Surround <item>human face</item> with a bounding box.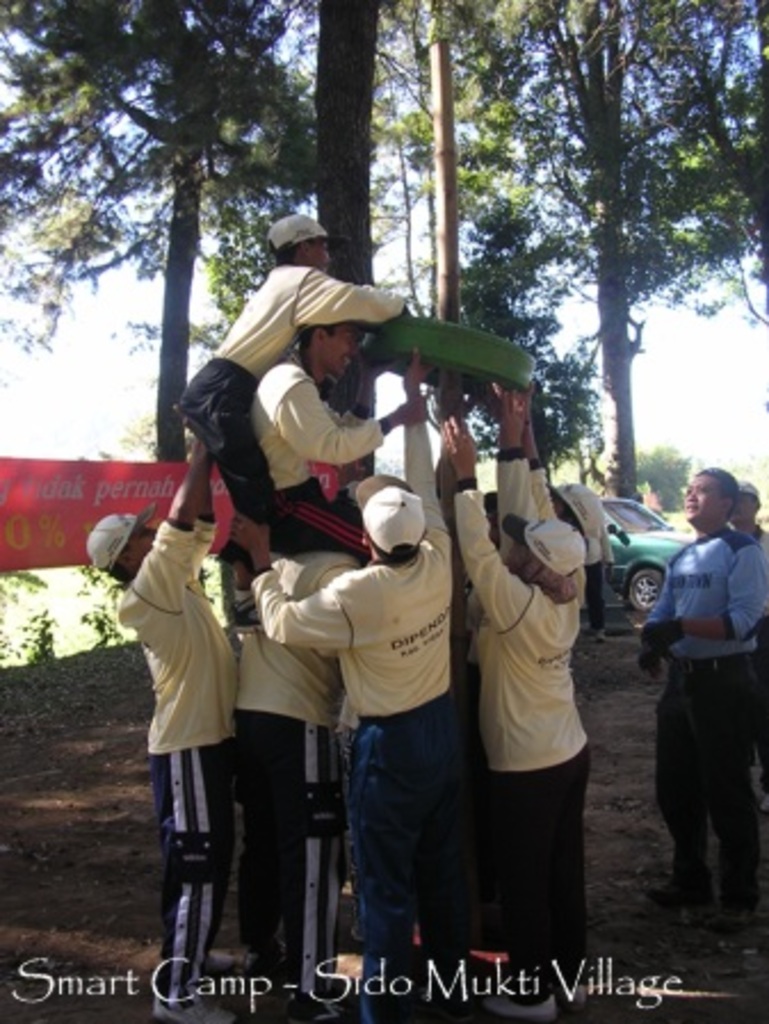
x1=682, y1=477, x2=728, y2=515.
